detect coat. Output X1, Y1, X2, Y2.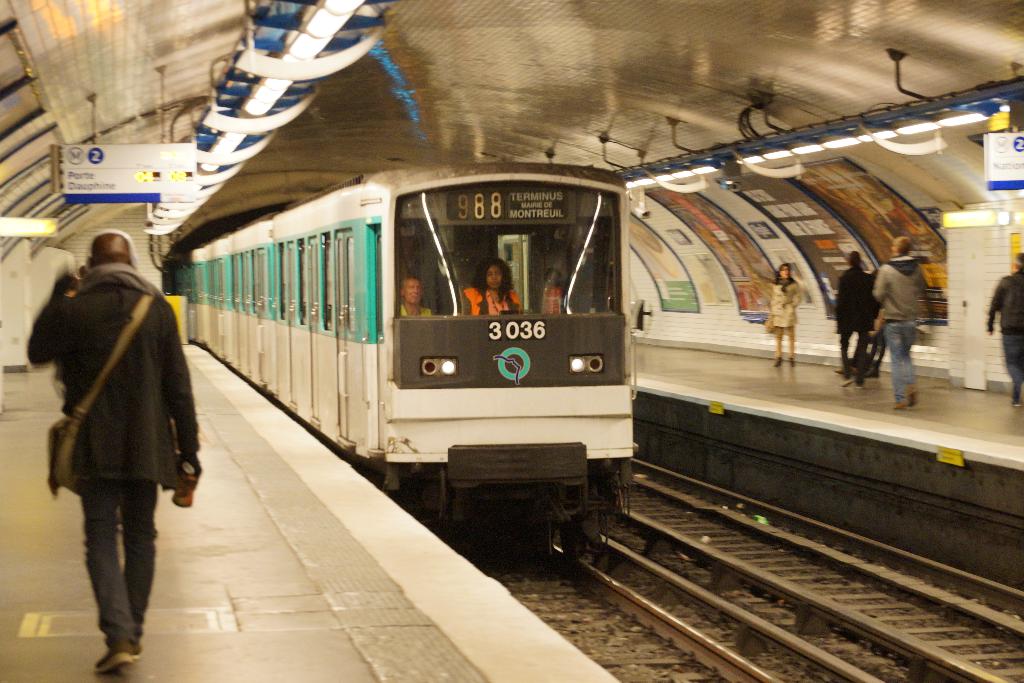
35, 246, 186, 535.
